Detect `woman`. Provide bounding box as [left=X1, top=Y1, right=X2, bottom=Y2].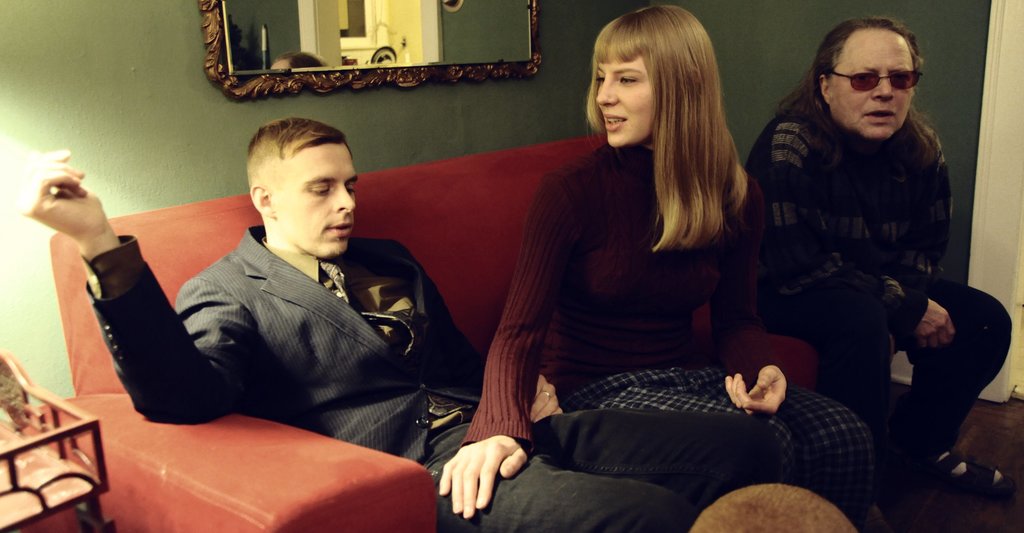
[left=470, top=15, right=796, bottom=518].
